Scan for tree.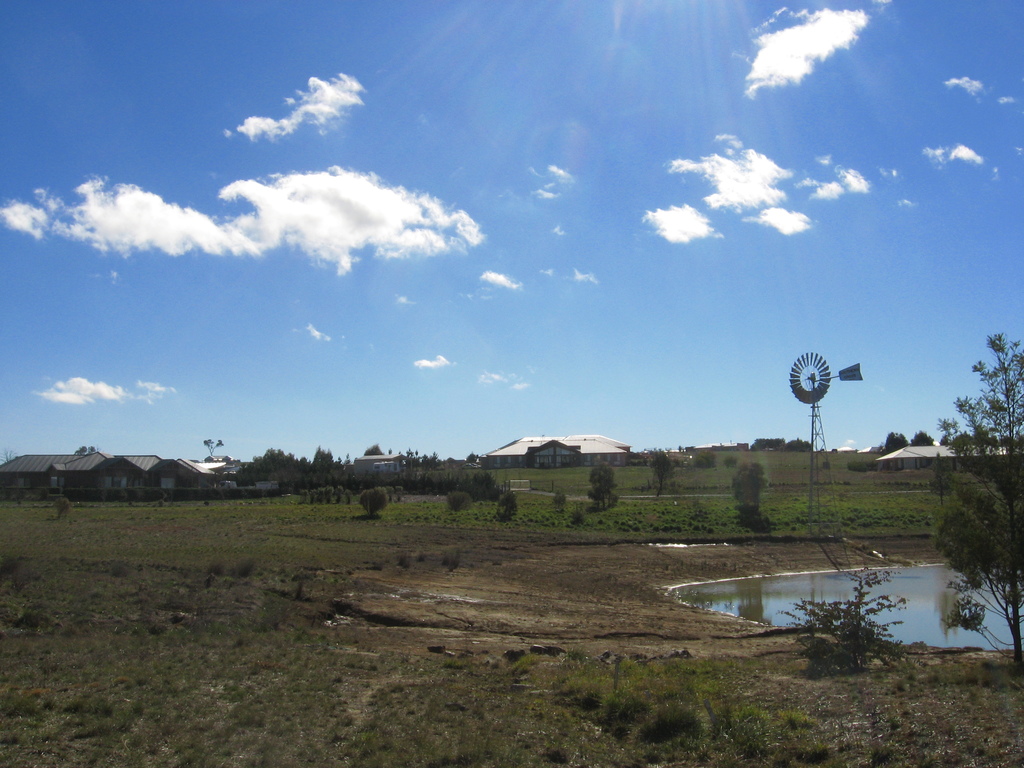
Scan result: (x1=589, y1=467, x2=618, y2=508).
